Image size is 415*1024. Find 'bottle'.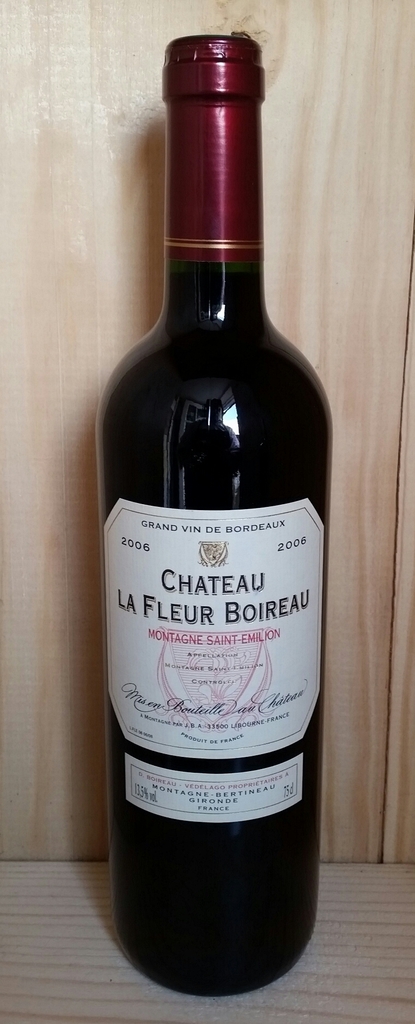
[85, 38, 336, 1000].
